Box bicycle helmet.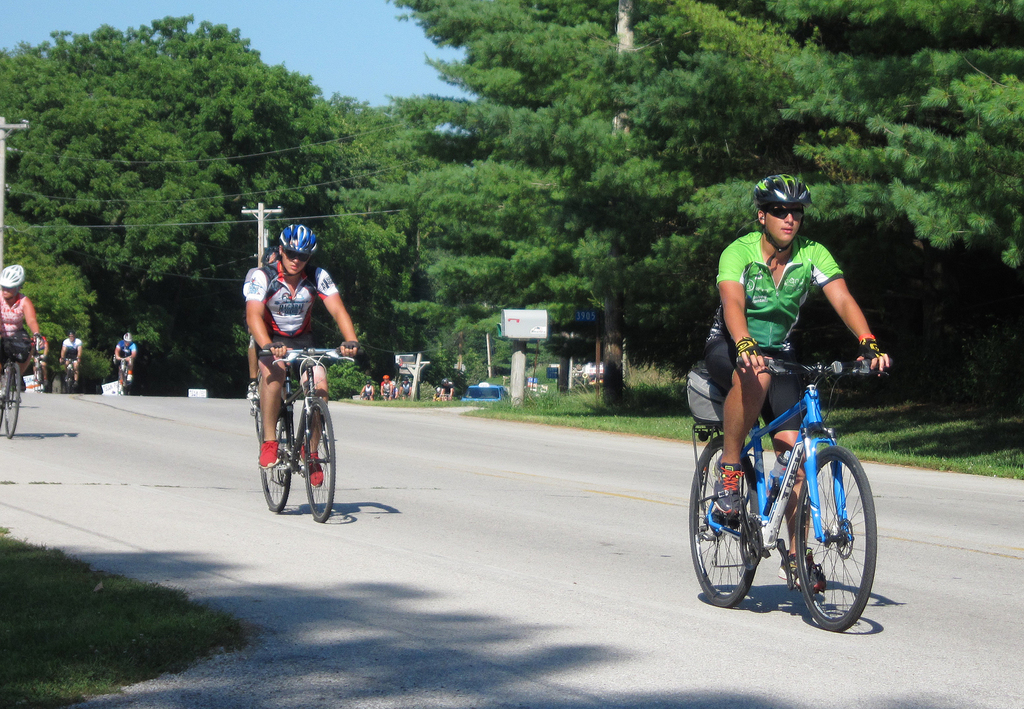
box(1, 257, 25, 295).
